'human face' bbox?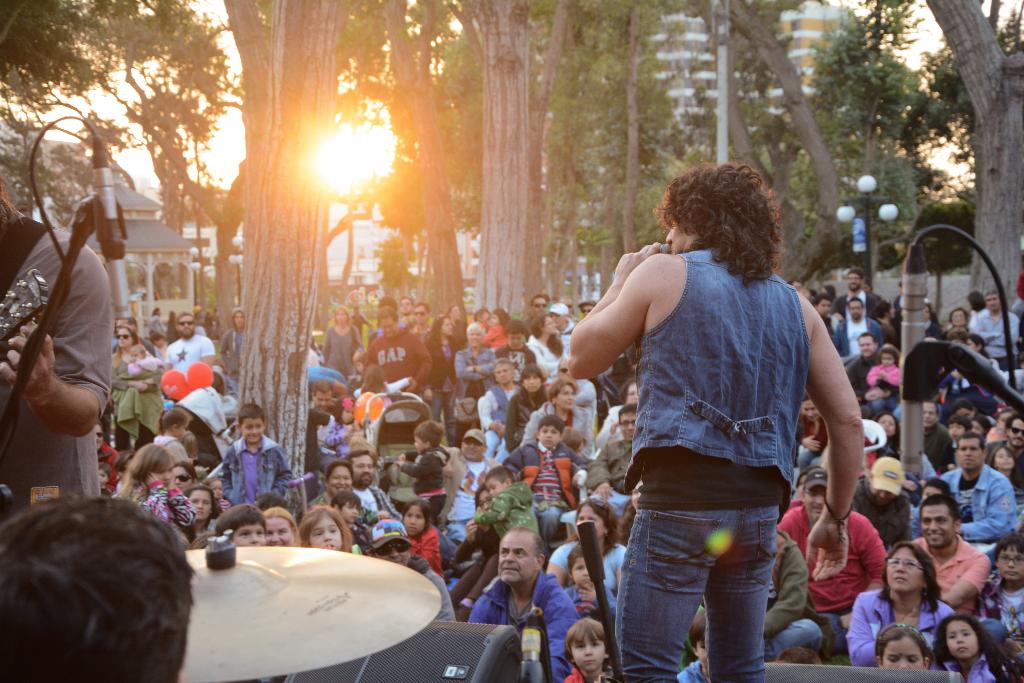
(left=529, top=294, right=548, bottom=310)
